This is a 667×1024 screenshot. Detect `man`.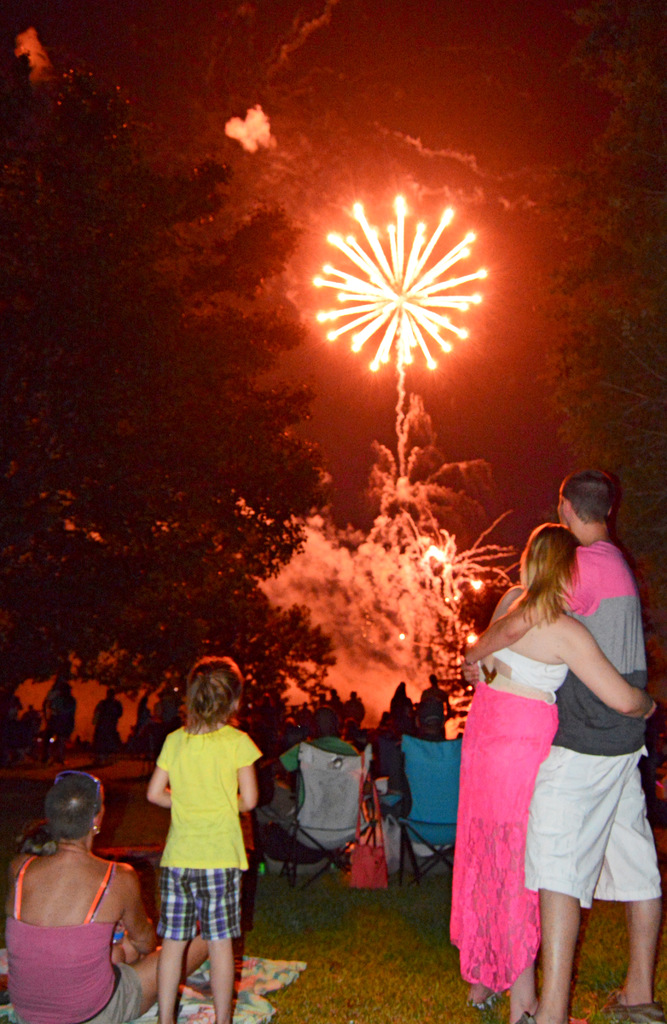
x1=249 y1=701 x2=359 y2=874.
